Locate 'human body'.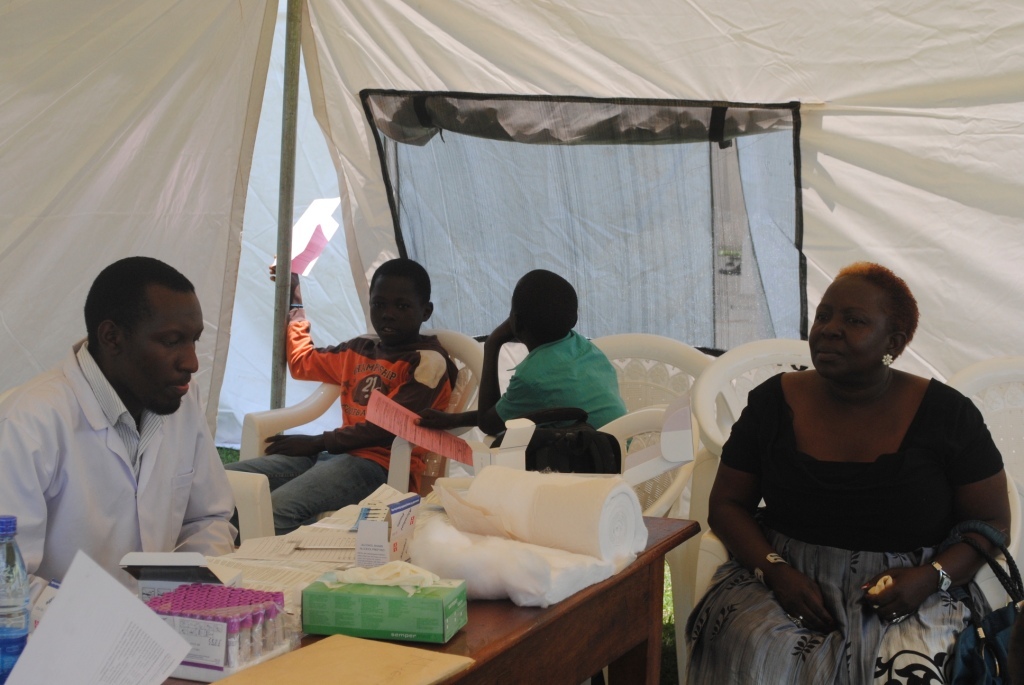
Bounding box: [477, 261, 634, 448].
